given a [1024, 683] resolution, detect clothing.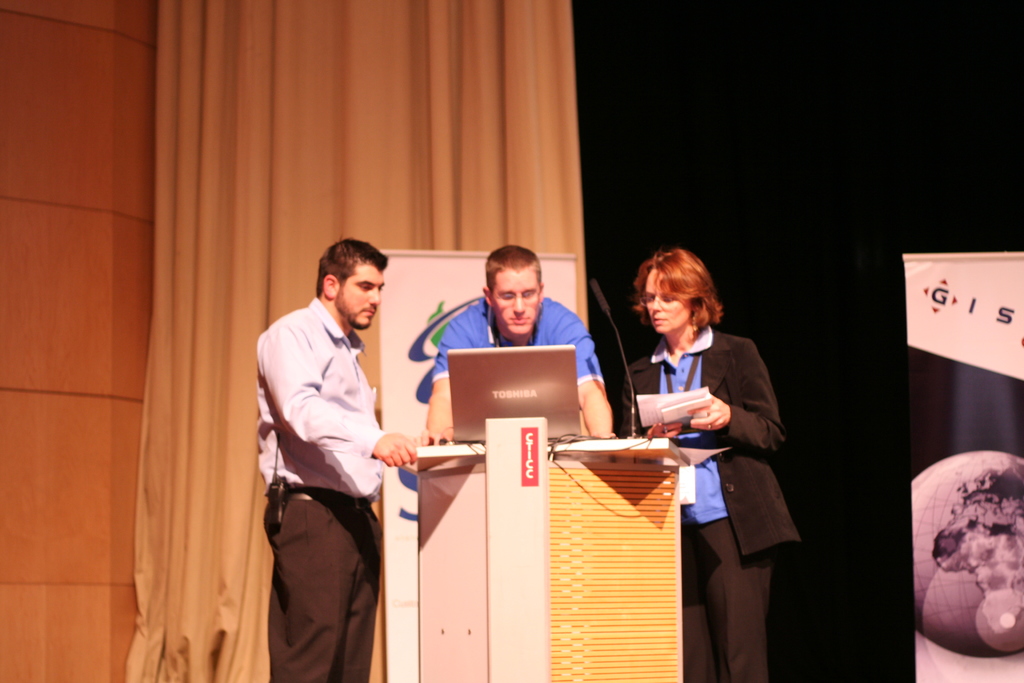
detection(620, 326, 798, 682).
